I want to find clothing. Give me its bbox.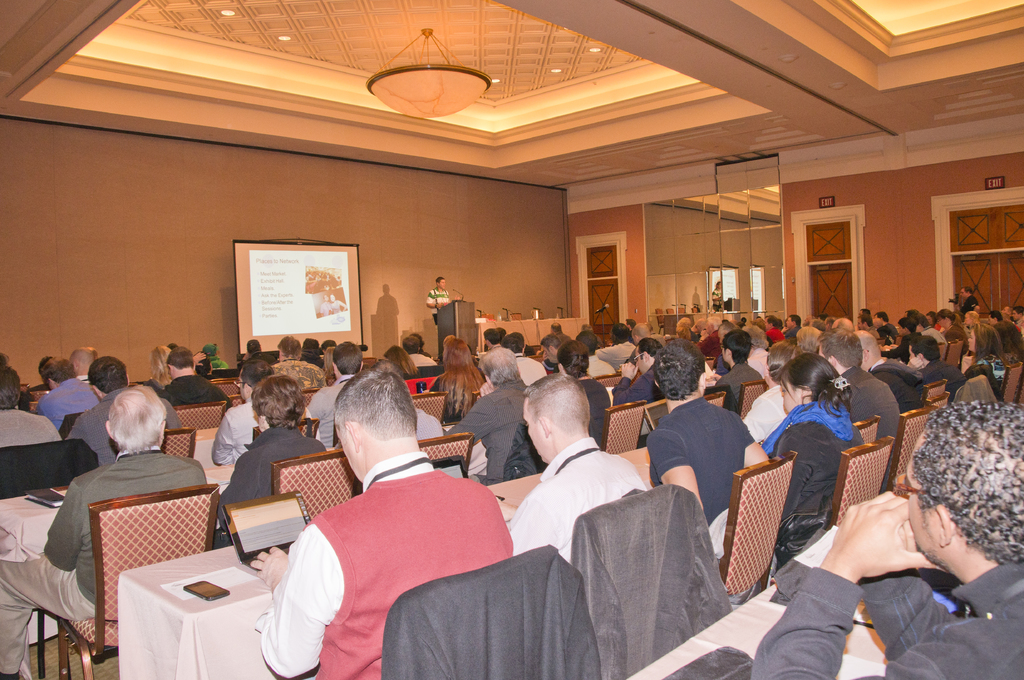
(left=424, top=283, right=454, bottom=327).
